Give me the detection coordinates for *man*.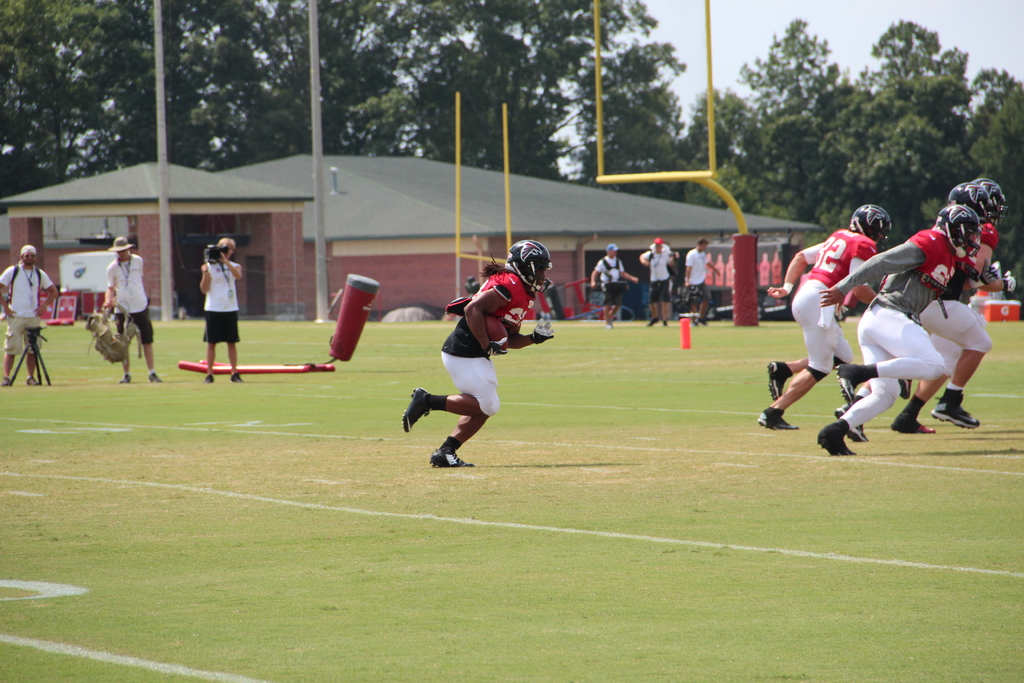
select_region(638, 238, 681, 326).
